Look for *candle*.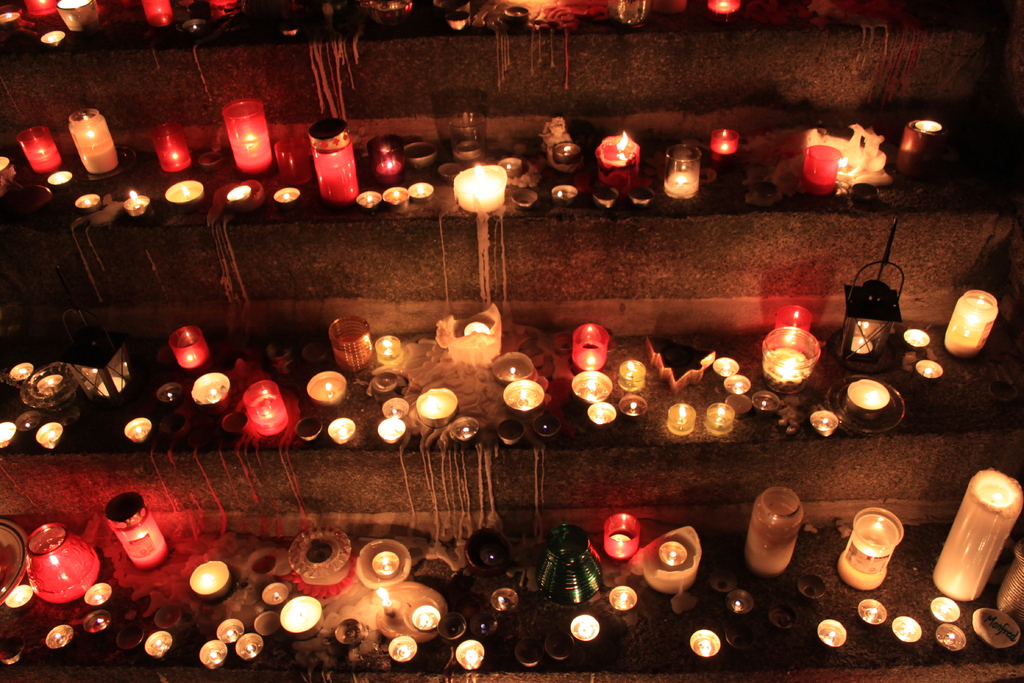
Found: {"left": 5, "top": 586, "right": 33, "bottom": 609}.
